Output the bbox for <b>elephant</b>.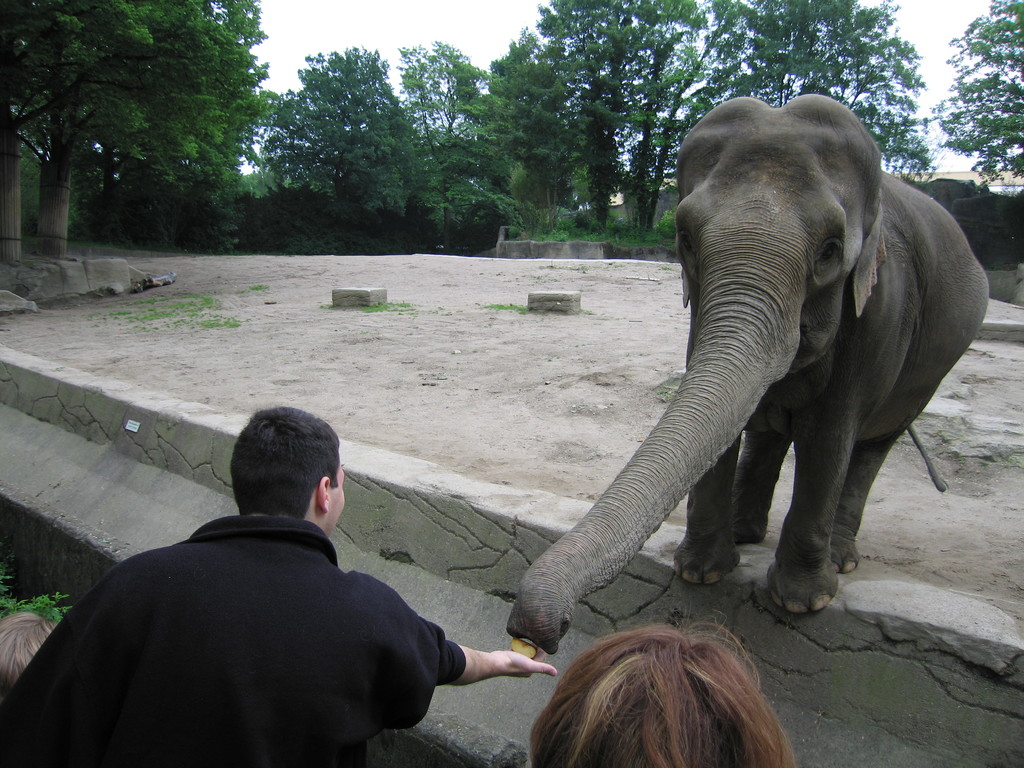
crop(515, 90, 954, 642).
